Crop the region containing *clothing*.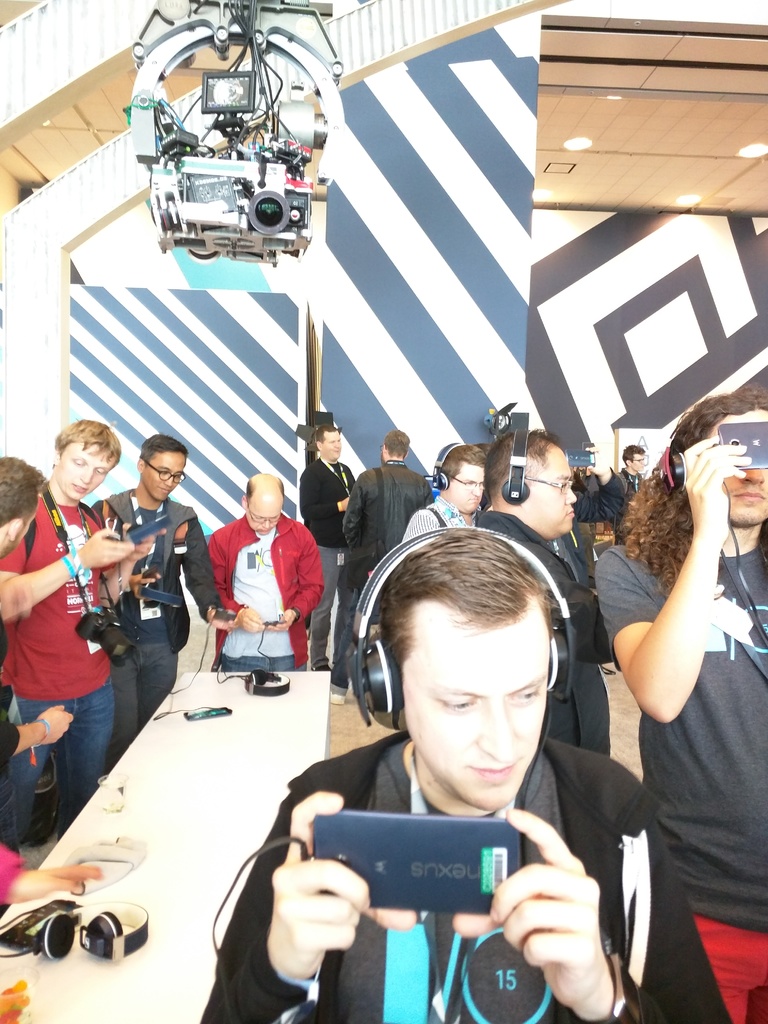
Crop region: pyautogui.locateOnScreen(81, 494, 207, 730).
